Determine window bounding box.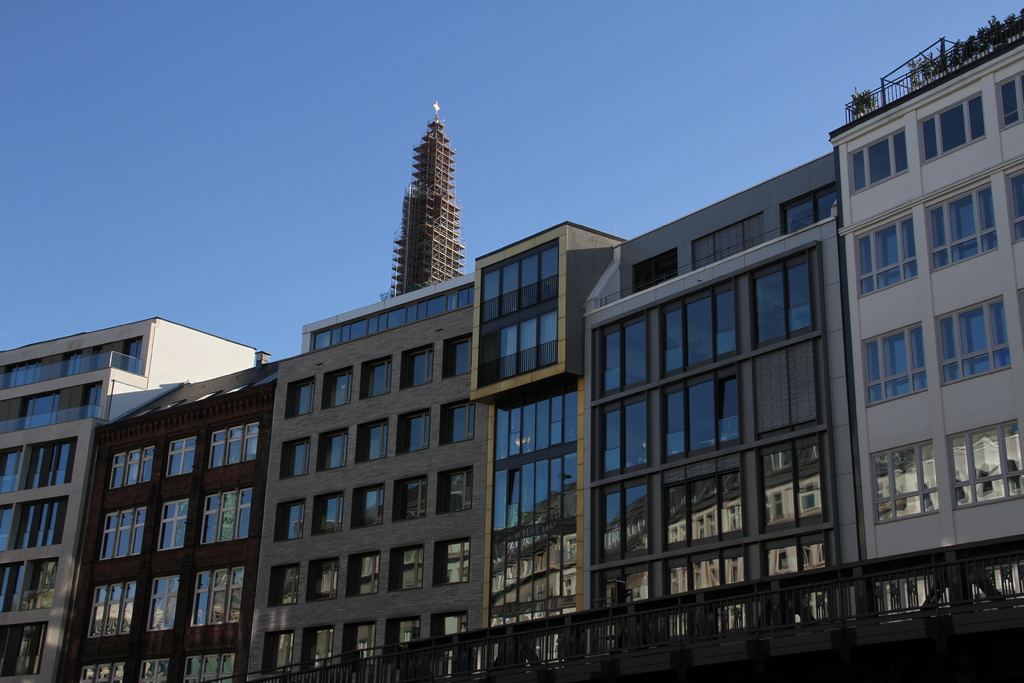
Determined: 261/630/293/677.
